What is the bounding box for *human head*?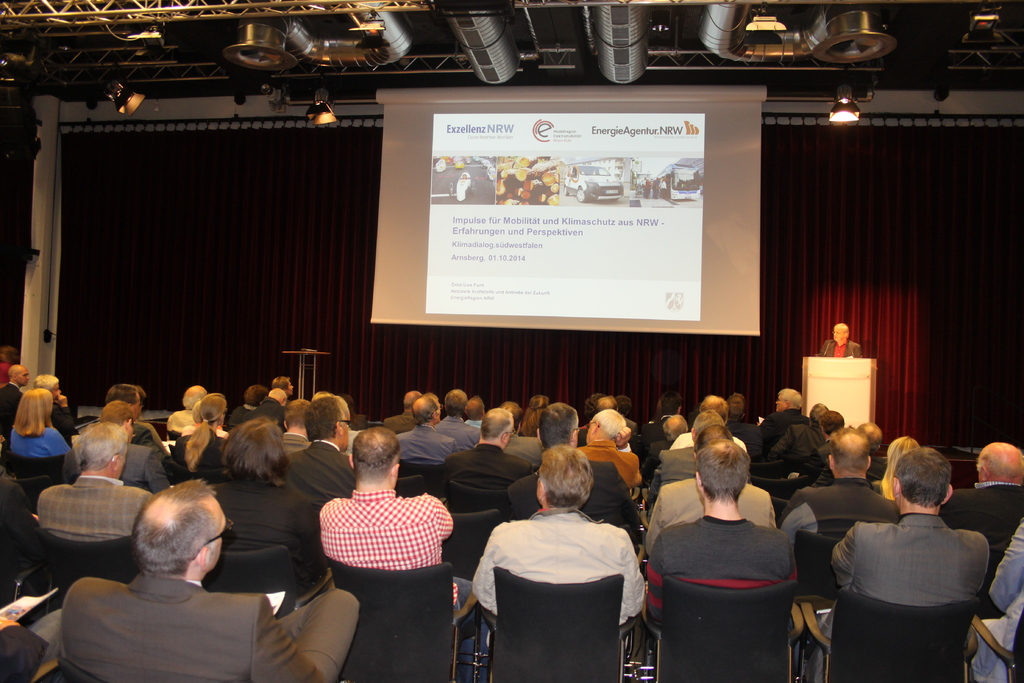
464/395/488/428.
